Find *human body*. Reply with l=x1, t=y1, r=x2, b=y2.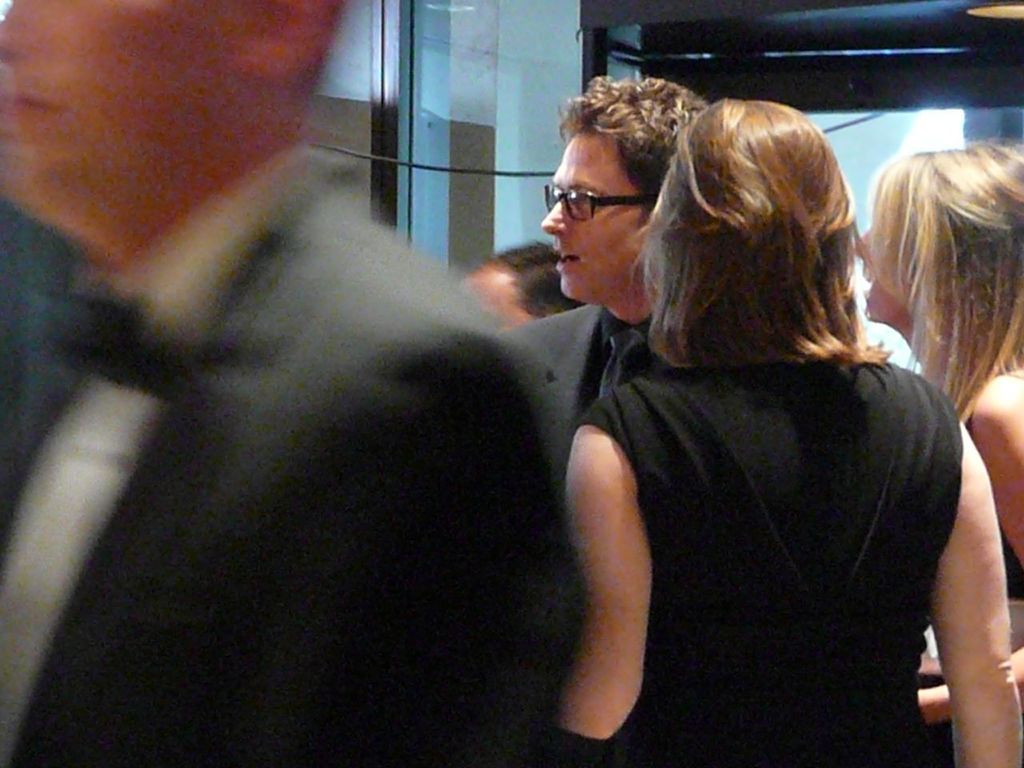
l=857, t=142, r=1023, b=723.
